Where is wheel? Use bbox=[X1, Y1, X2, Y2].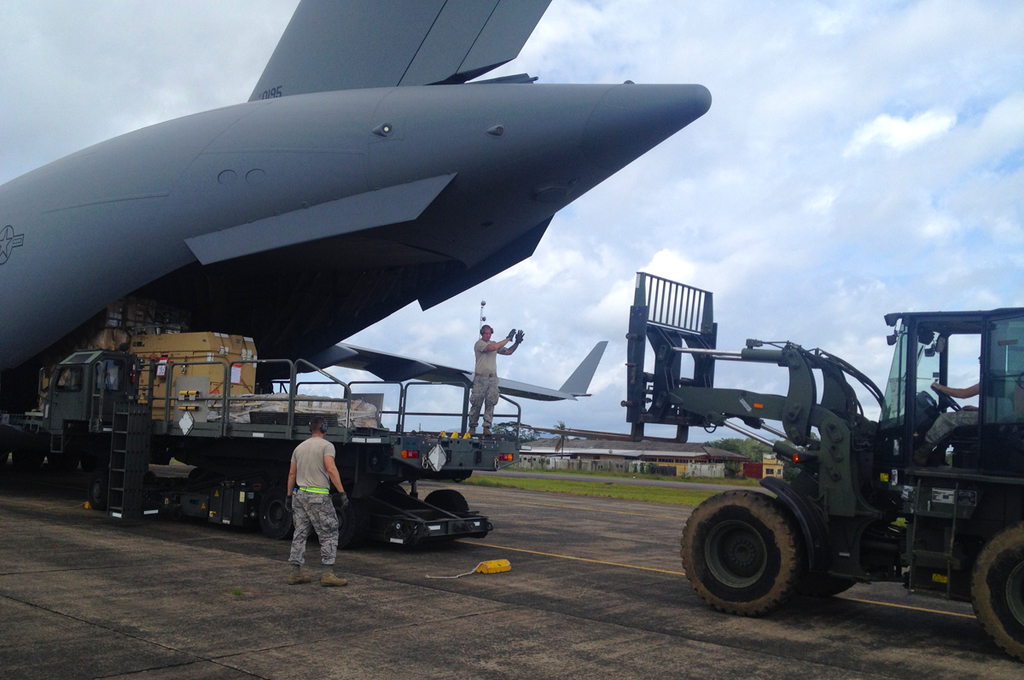
bbox=[934, 386, 960, 410].
